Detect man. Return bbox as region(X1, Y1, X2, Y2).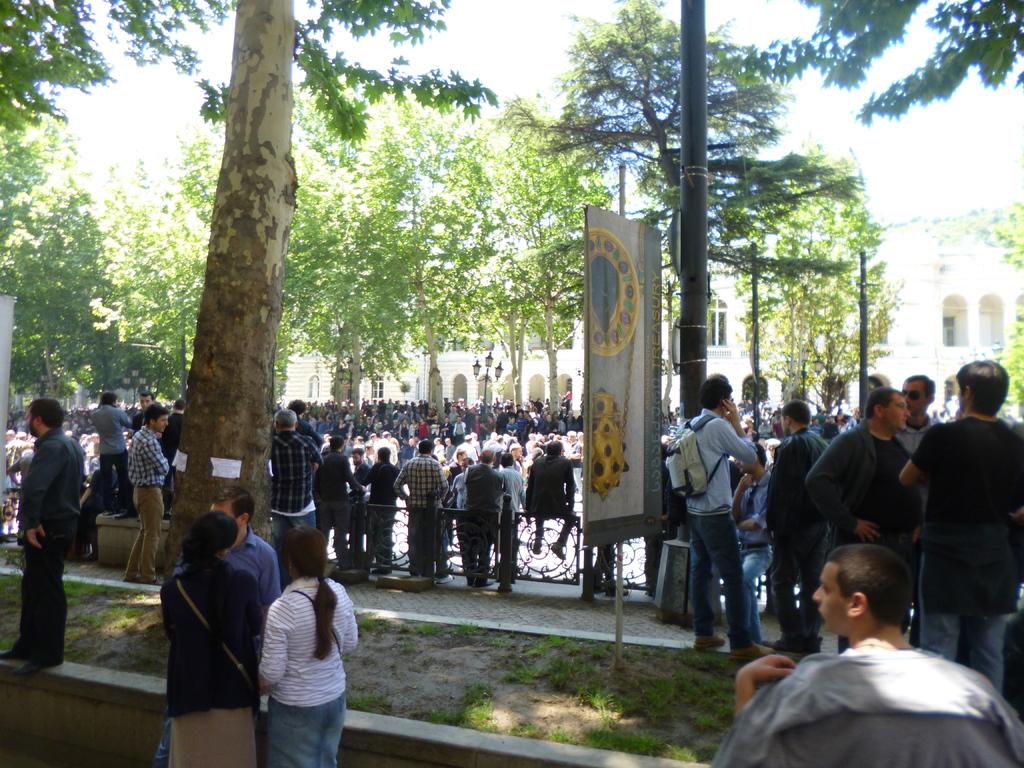
region(442, 449, 465, 495).
